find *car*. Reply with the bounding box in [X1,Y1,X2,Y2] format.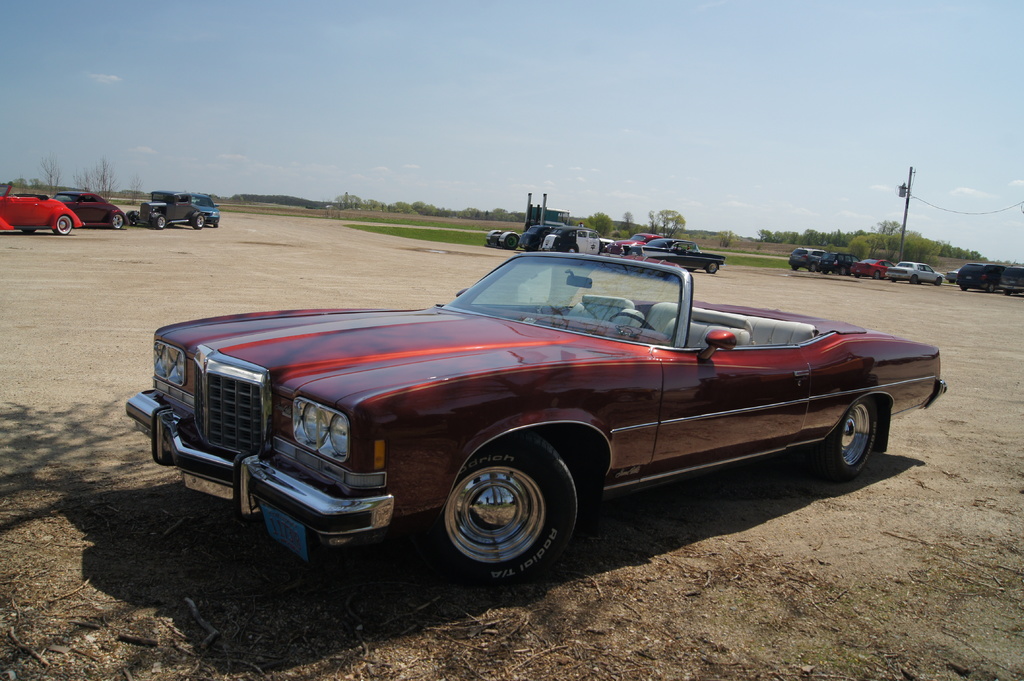
[880,256,946,285].
